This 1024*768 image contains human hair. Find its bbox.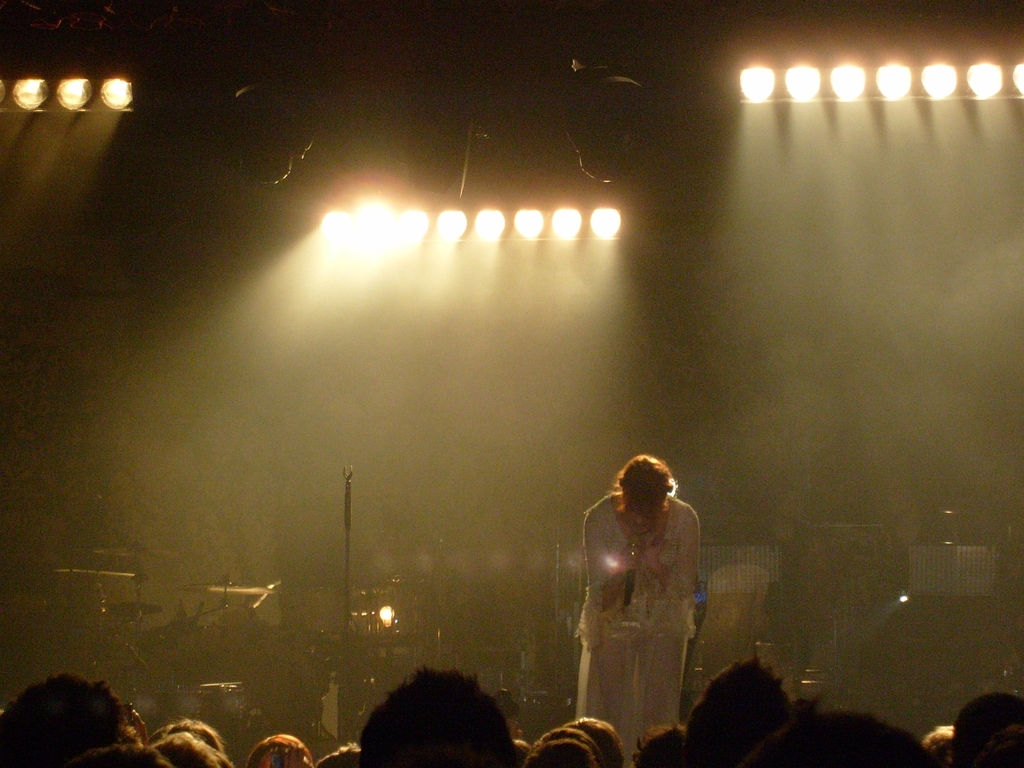
[left=630, top=722, right=682, bottom=767].
